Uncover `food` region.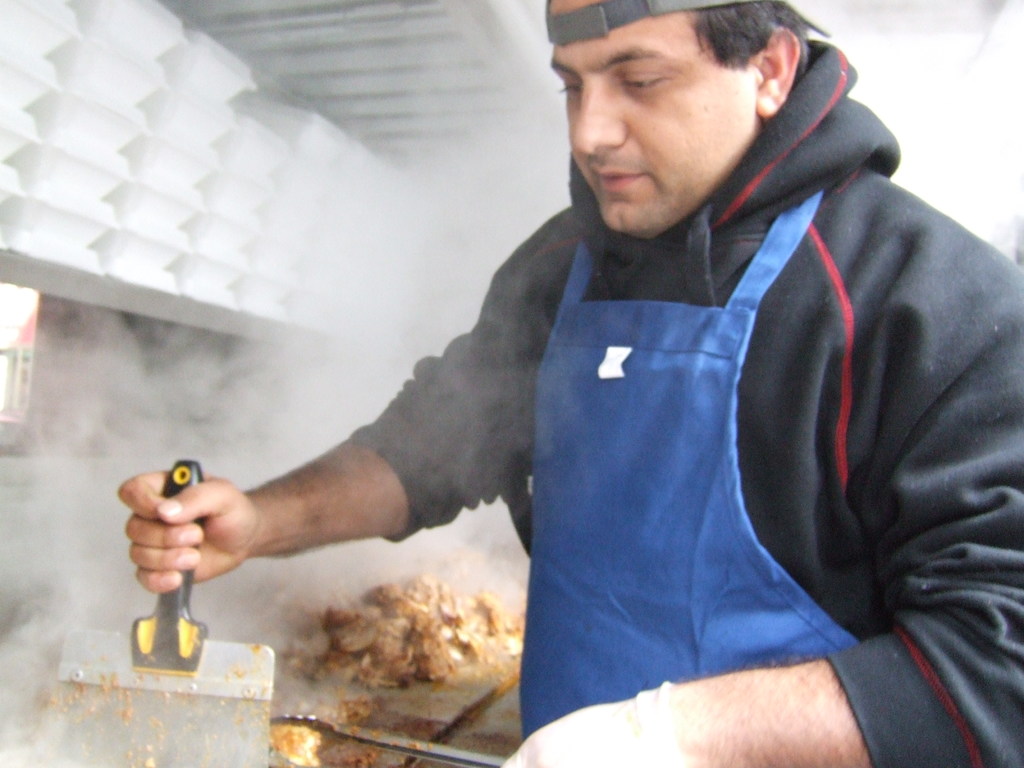
Uncovered: (287, 579, 519, 688).
